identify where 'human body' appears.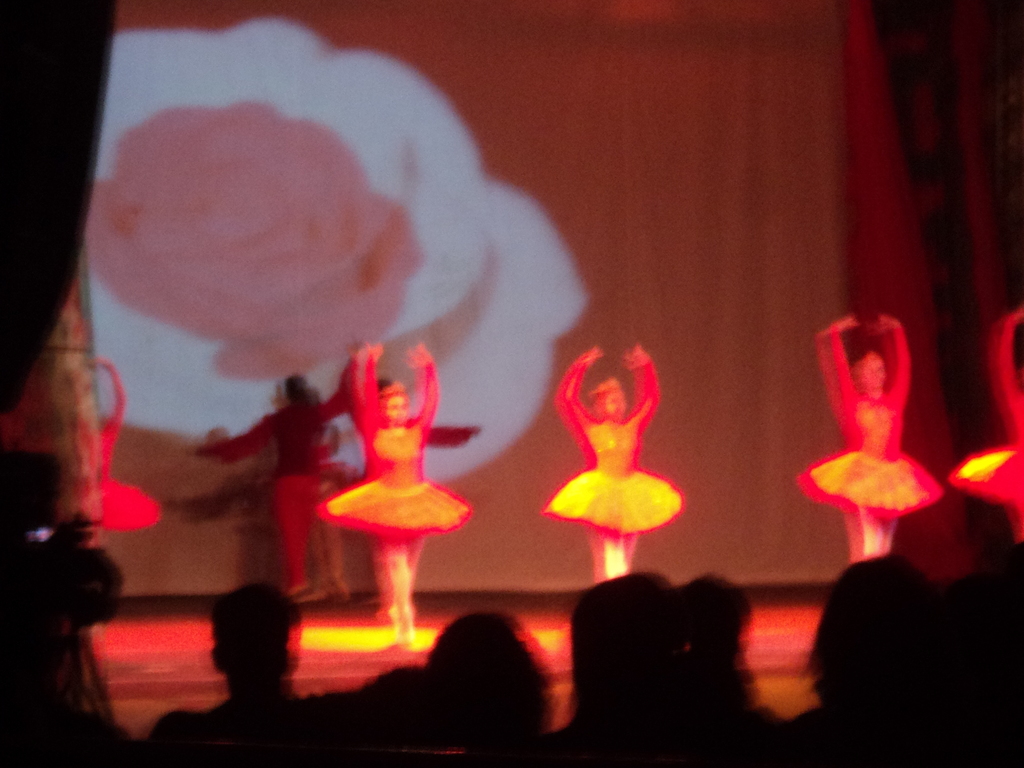
Appears at 314:346:474:644.
